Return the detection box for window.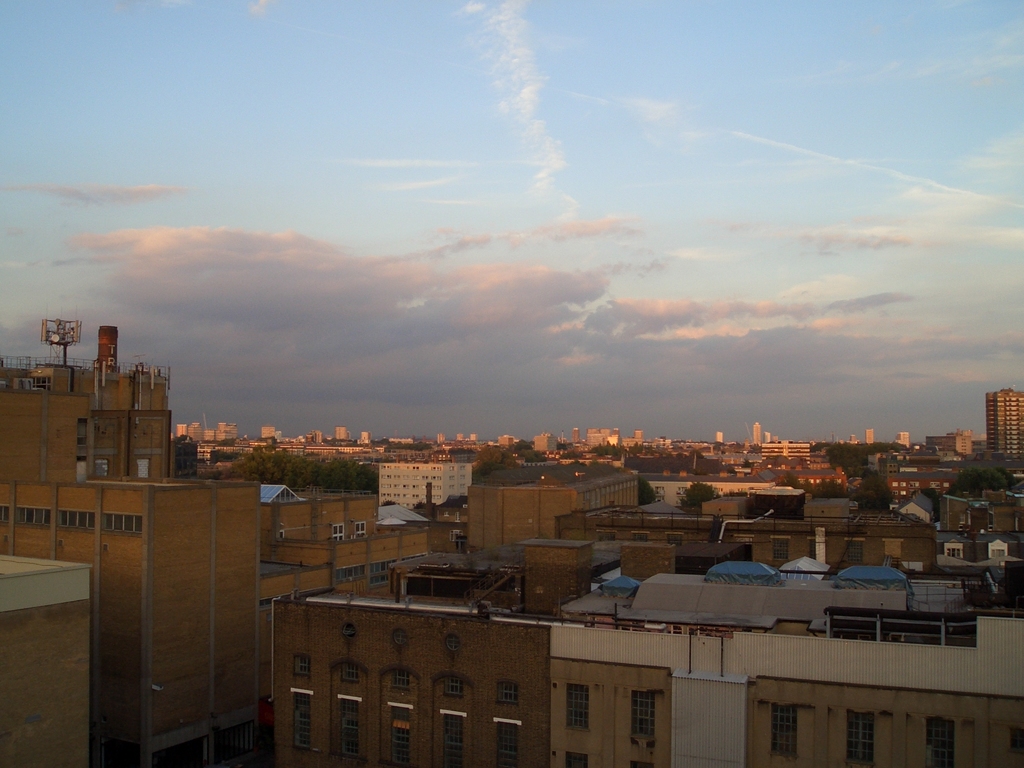
(x1=0, y1=507, x2=14, y2=531).
